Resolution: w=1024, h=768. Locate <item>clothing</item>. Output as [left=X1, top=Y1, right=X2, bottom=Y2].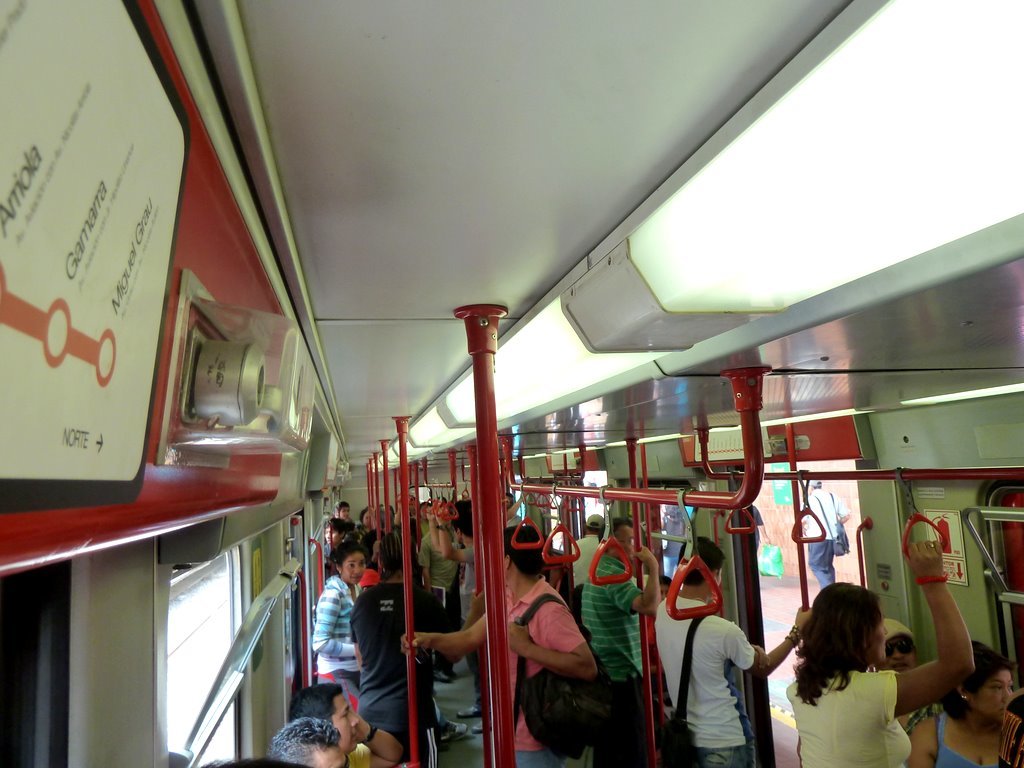
[left=351, top=581, right=460, bottom=728].
